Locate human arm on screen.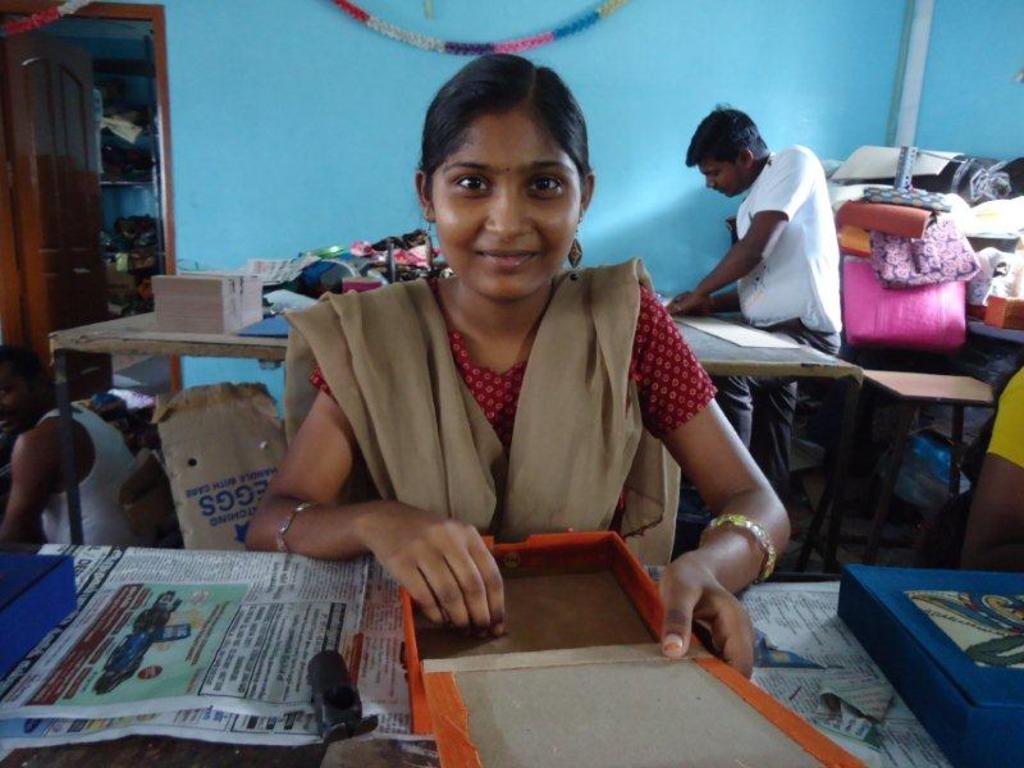
On screen at {"left": 666, "top": 147, "right": 815, "bottom": 312}.
